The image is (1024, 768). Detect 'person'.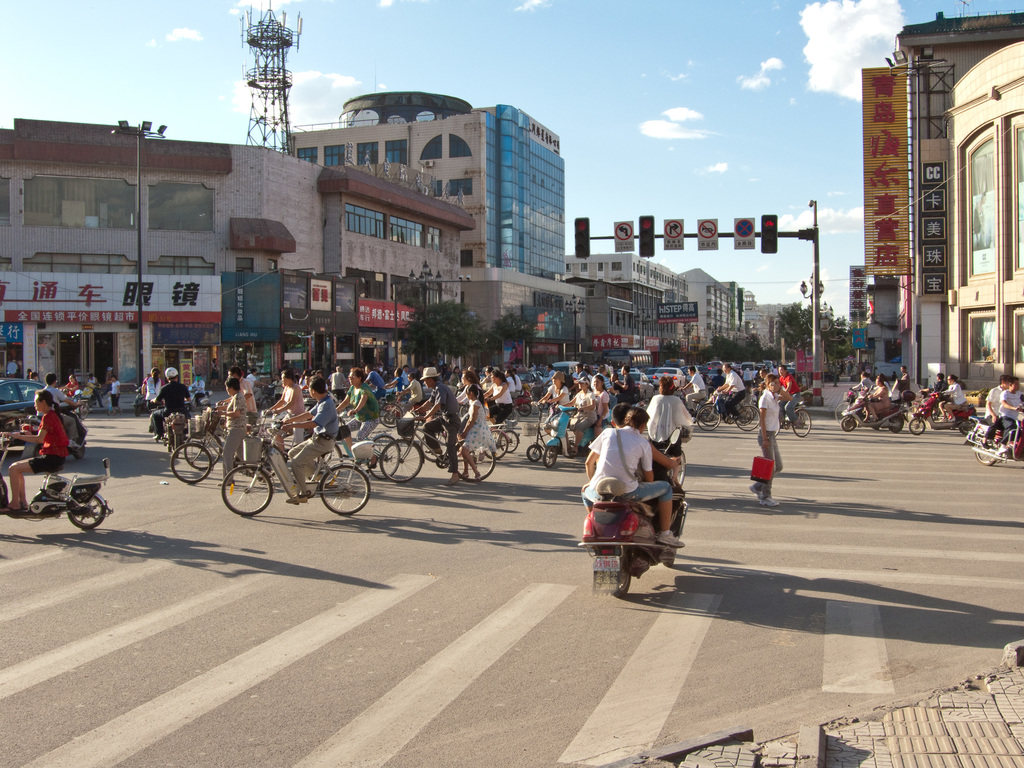
Detection: BBox(401, 375, 425, 409).
